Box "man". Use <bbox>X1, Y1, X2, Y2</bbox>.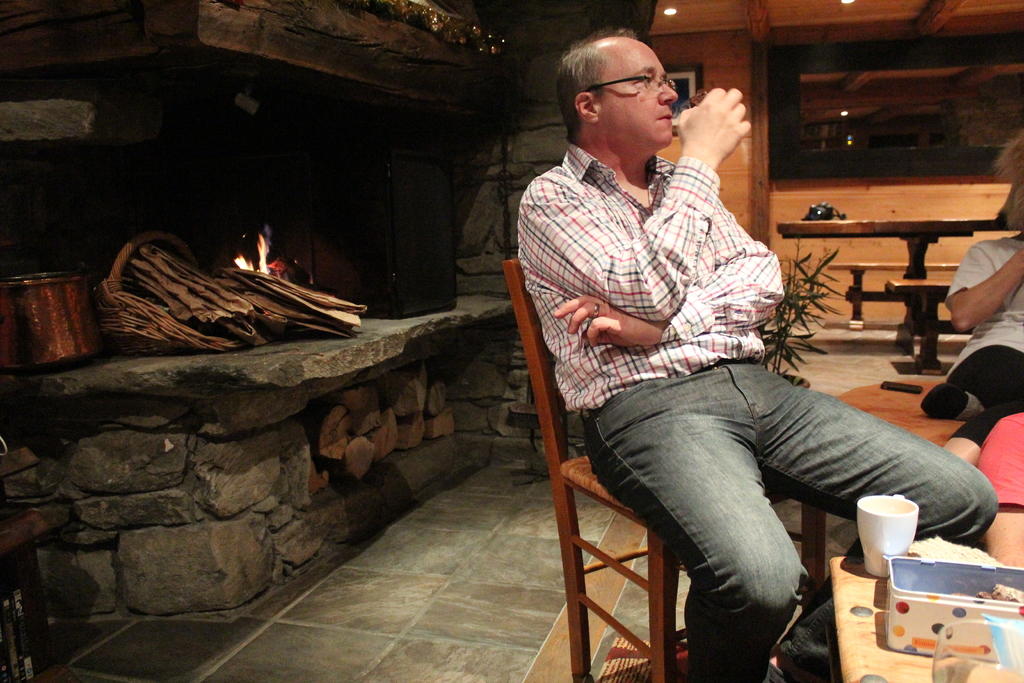
<bbox>929, 144, 1023, 481</bbox>.
